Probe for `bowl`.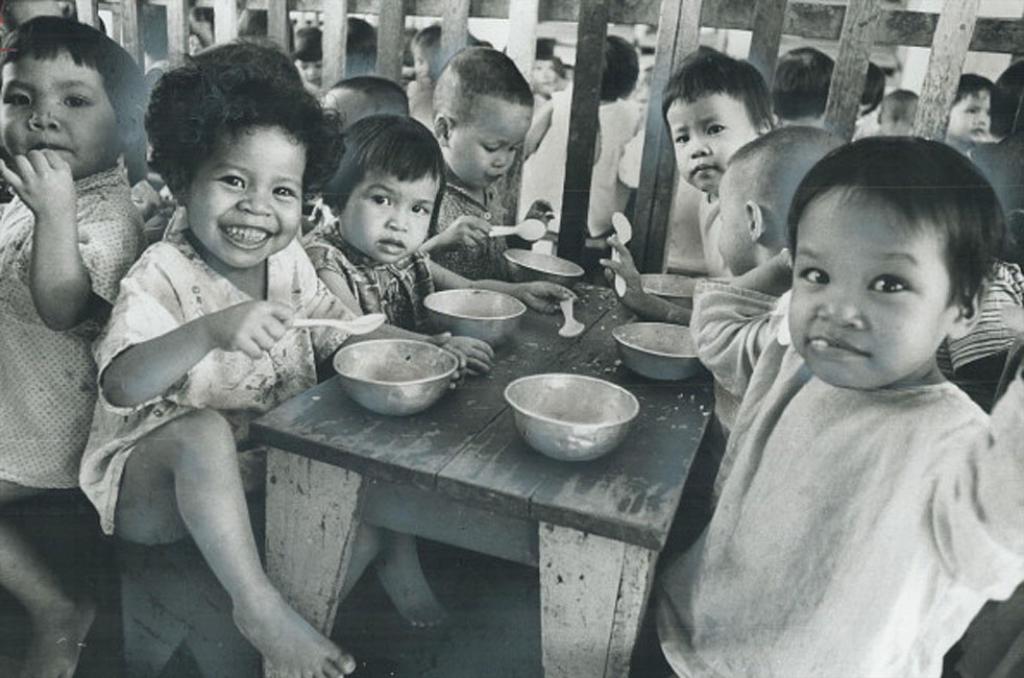
Probe result: [left=498, top=245, right=583, bottom=289].
